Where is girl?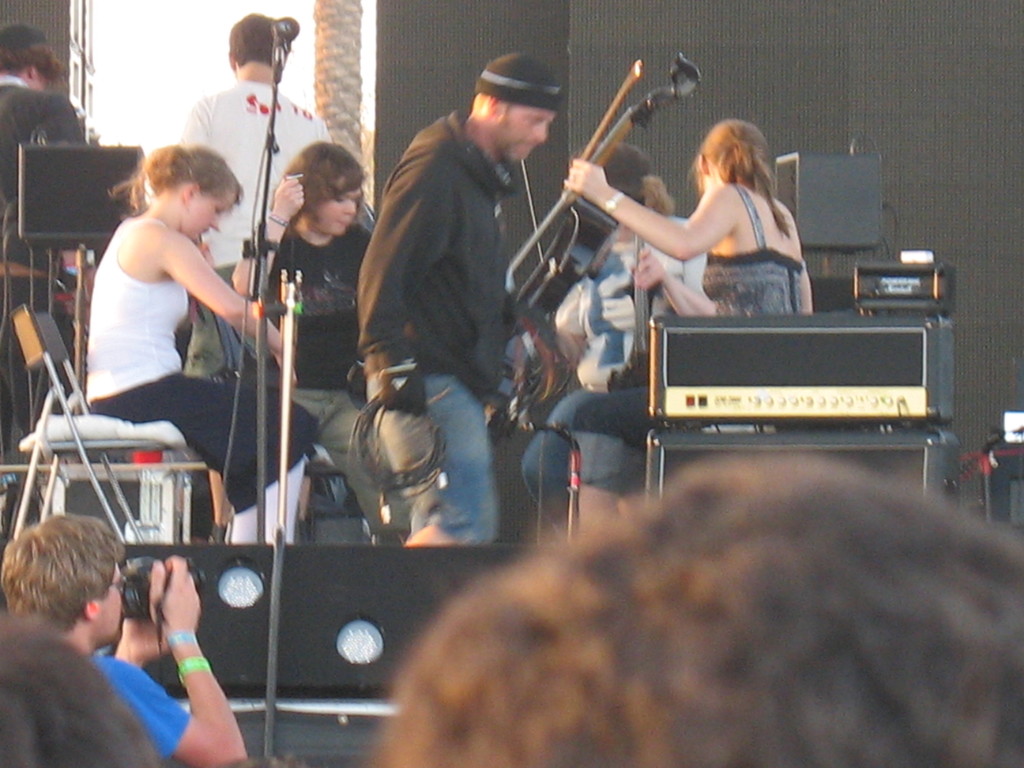
{"x1": 529, "y1": 129, "x2": 722, "y2": 522}.
